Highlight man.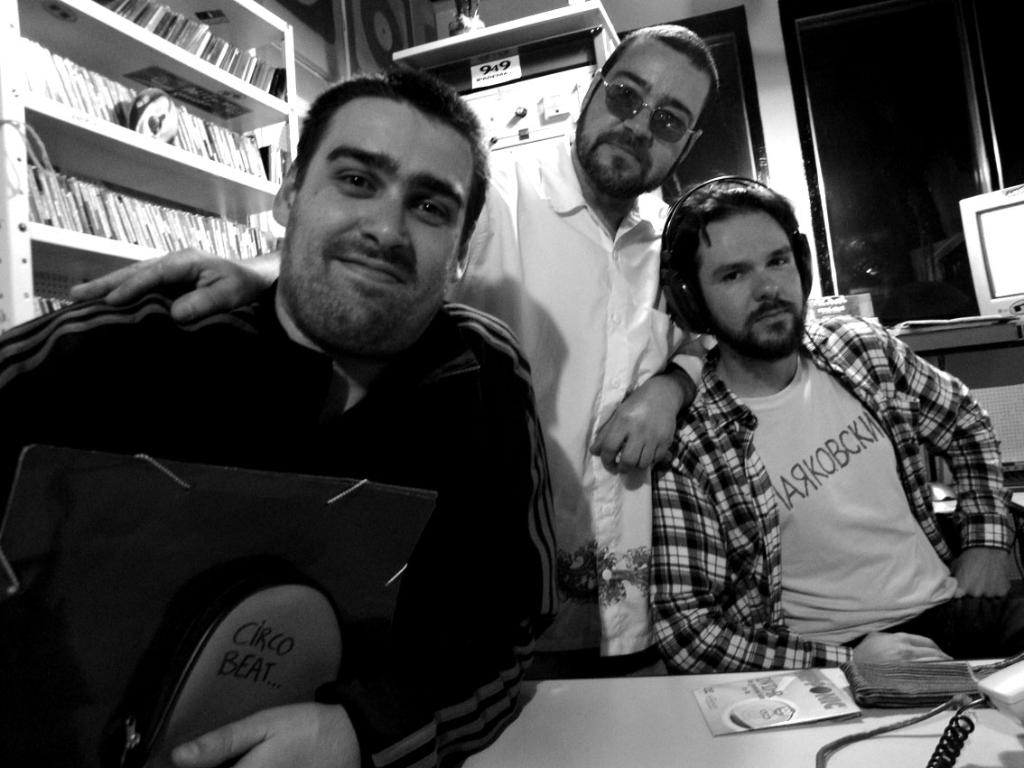
Highlighted region: [650, 172, 1023, 684].
